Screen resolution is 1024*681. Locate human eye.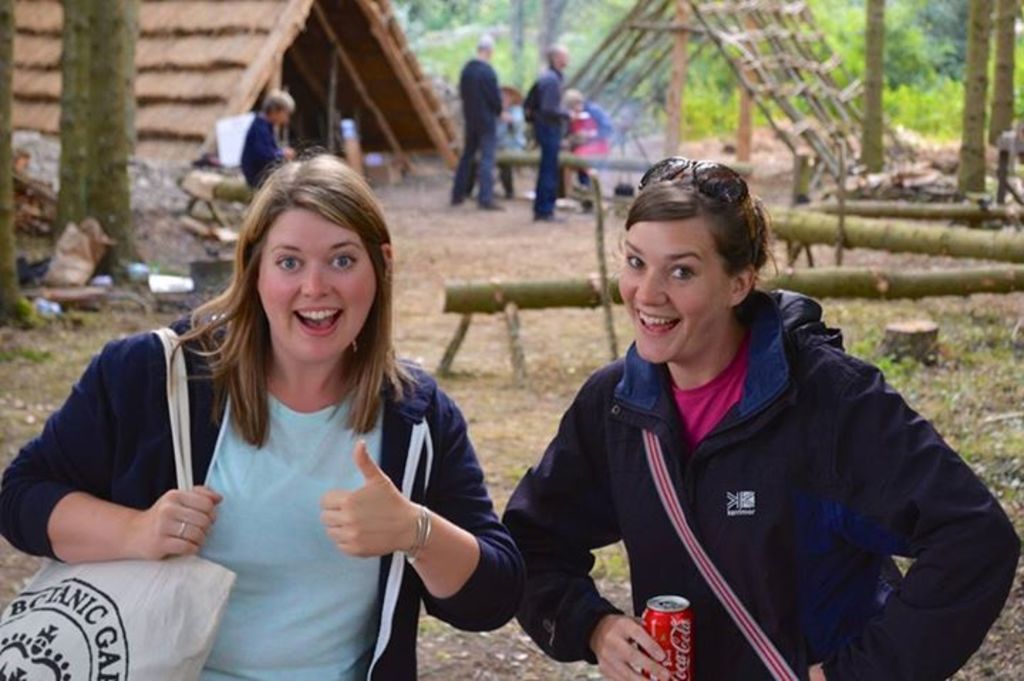
x1=623, y1=249, x2=646, y2=274.
